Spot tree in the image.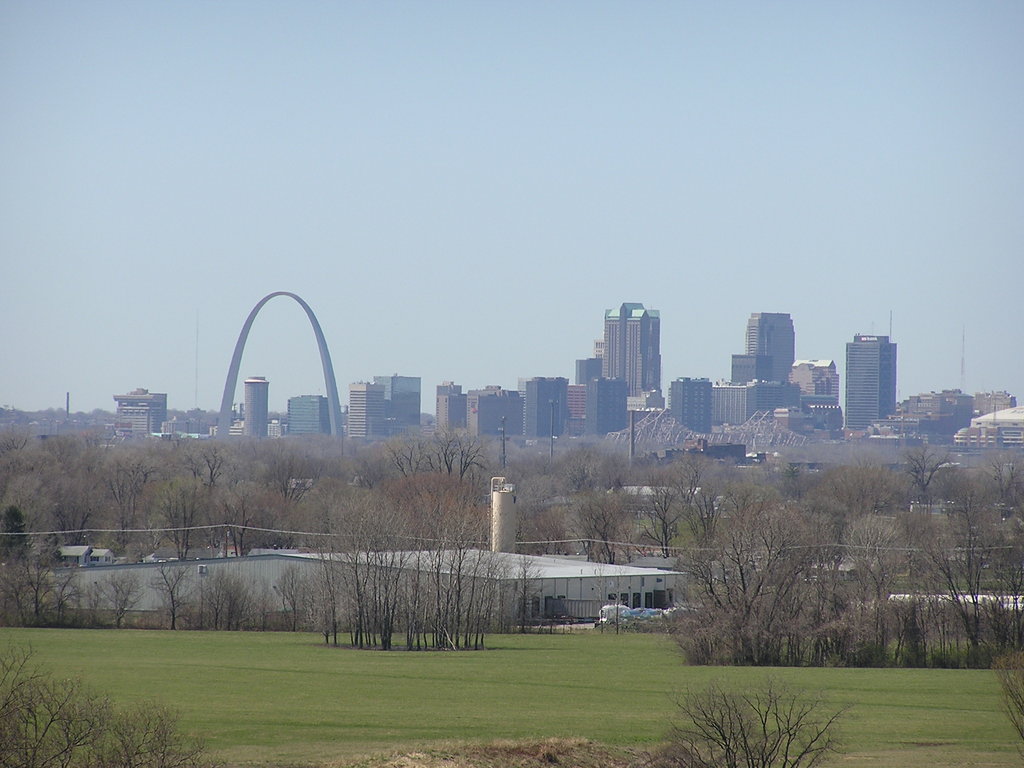
tree found at [x1=0, y1=641, x2=220, y2=767].
